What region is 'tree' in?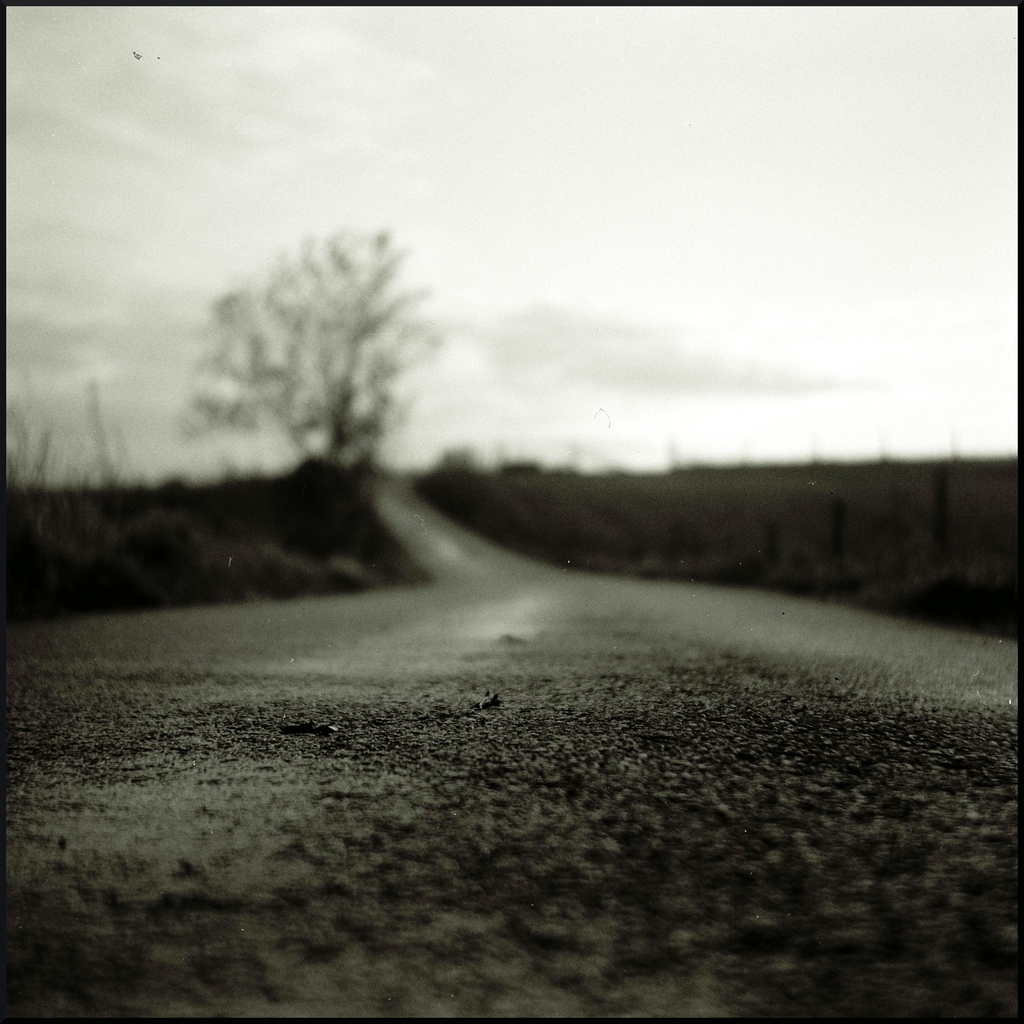
pyautogui.locateOnScreen(188, 190, 461, 511).
